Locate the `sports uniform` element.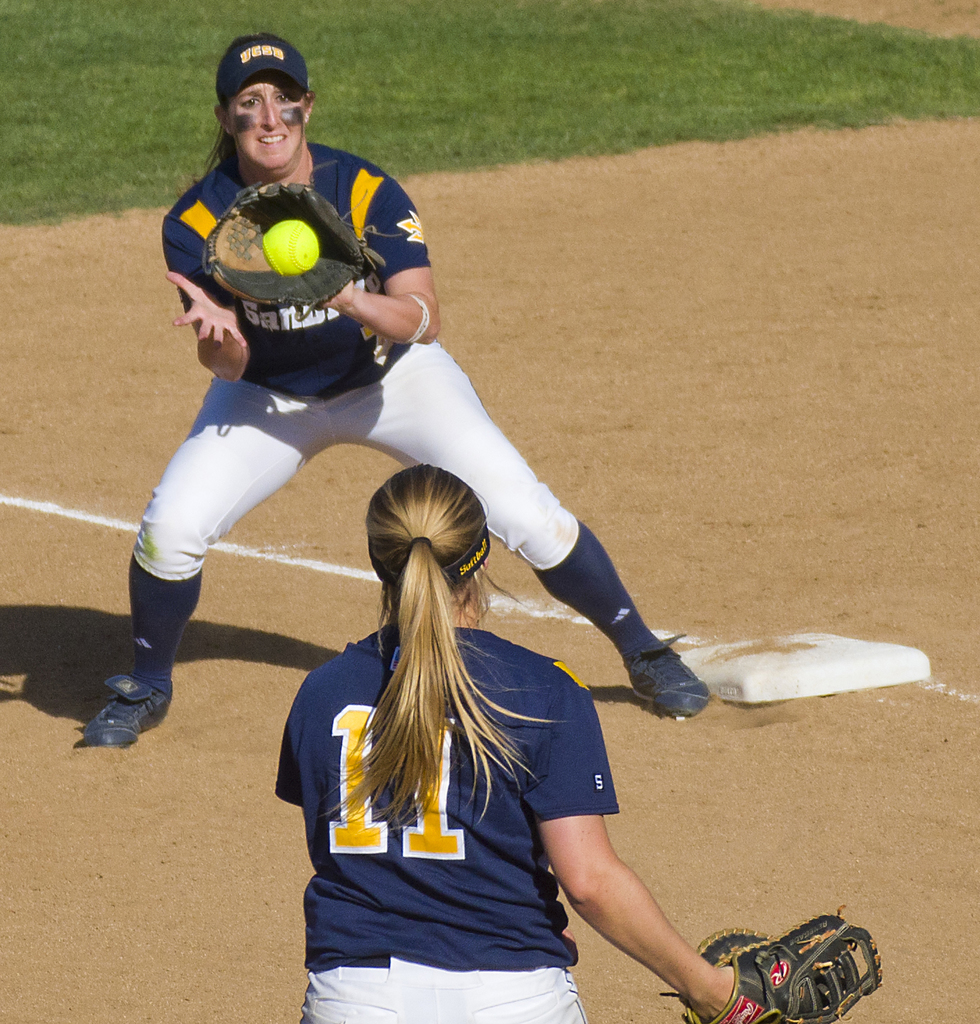
Element bbox: box=[277, 615, 621, 1023].
